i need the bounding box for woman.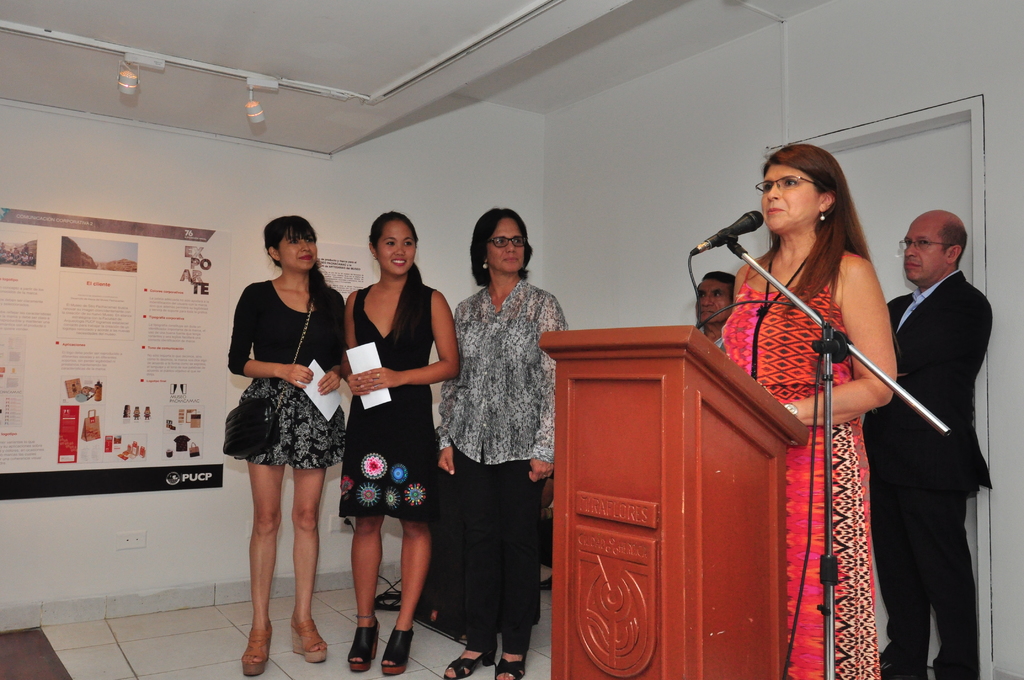
Here it is: bbox=(328, 207, 450, 657).
